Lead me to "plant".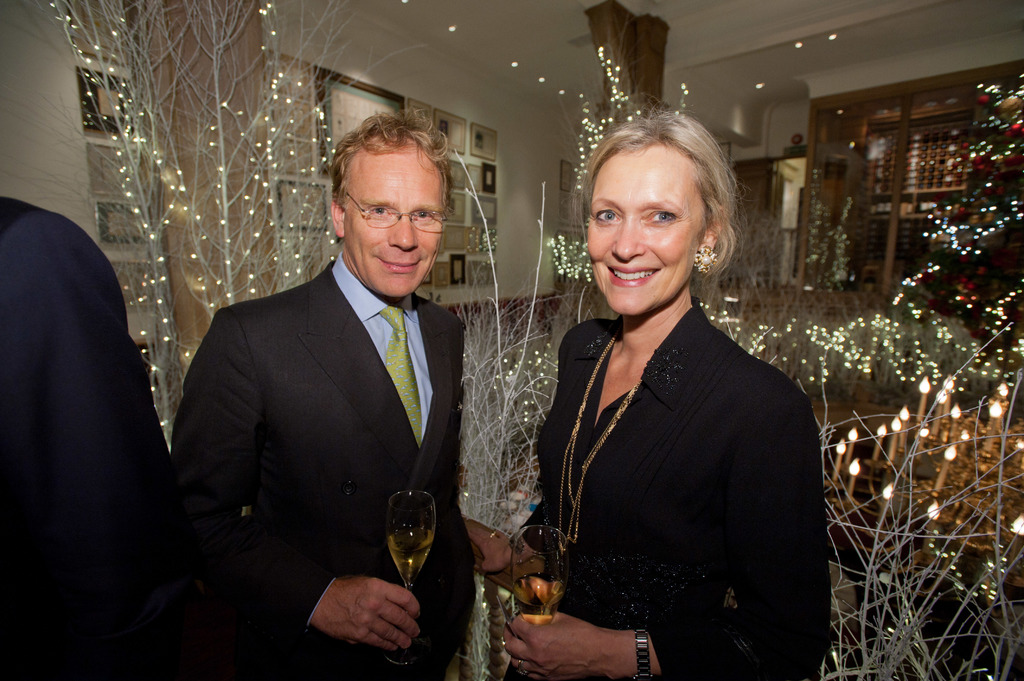
Lead to region(792, 320, 1023, 680).
